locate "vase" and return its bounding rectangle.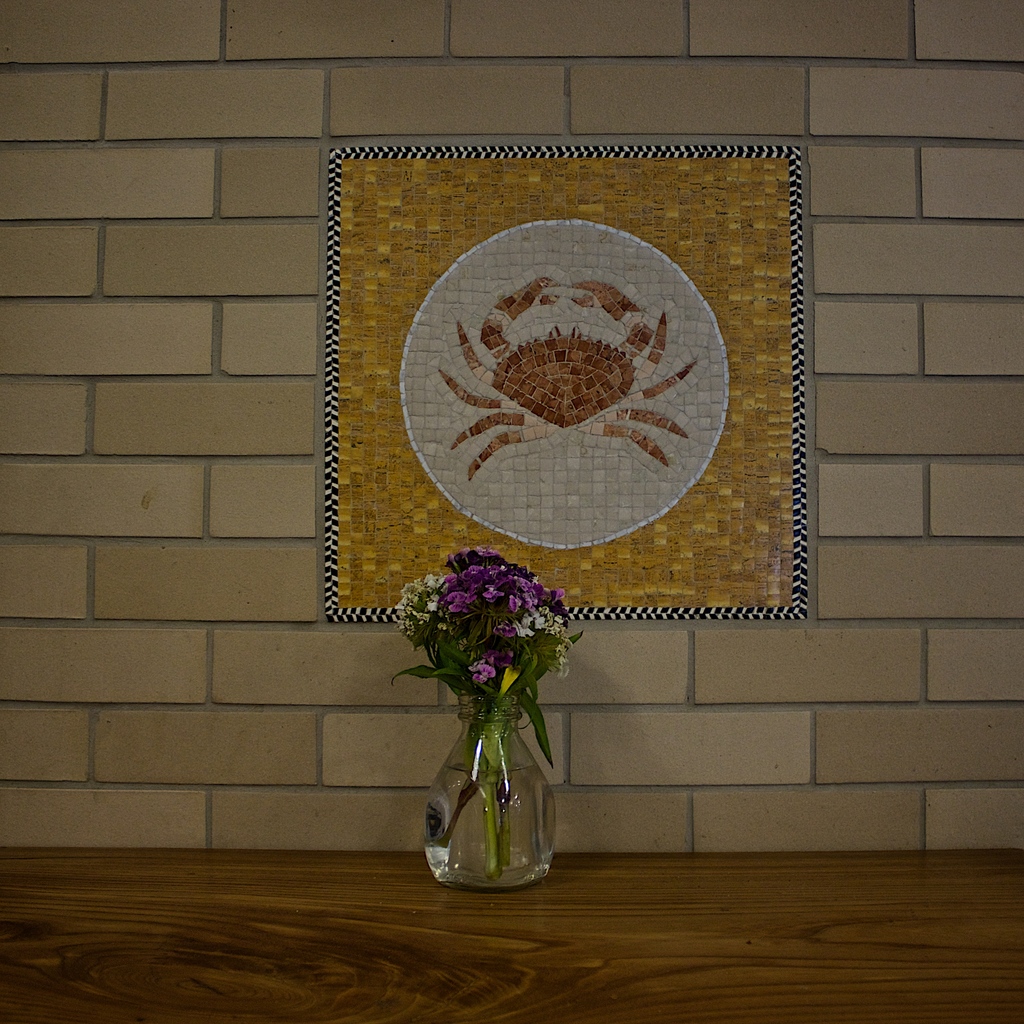
Rect(421, 688, 558, 895).
